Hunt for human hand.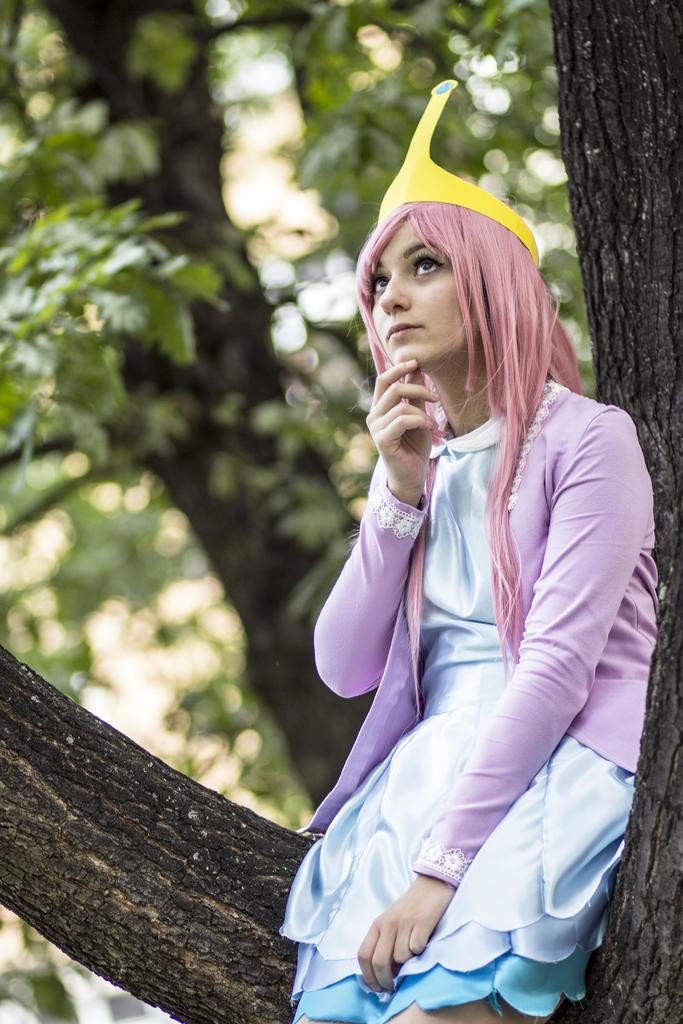
Hunted down at 361, 349, 466, 508.
